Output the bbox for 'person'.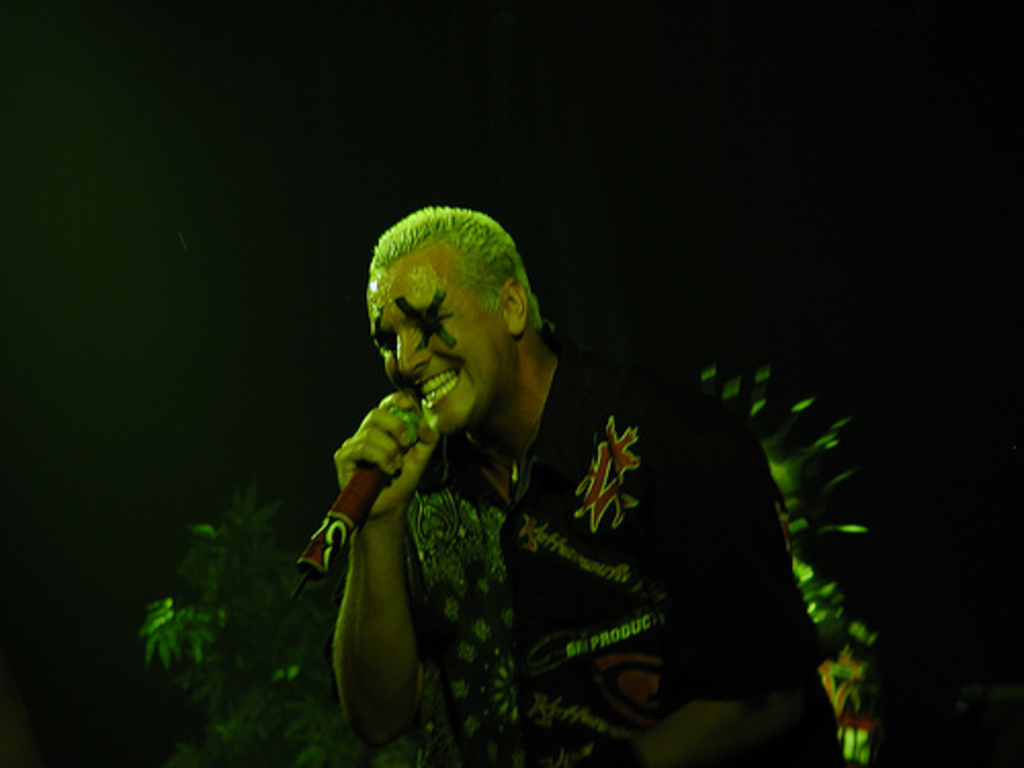
bbox(322, 203, 844, 766).
